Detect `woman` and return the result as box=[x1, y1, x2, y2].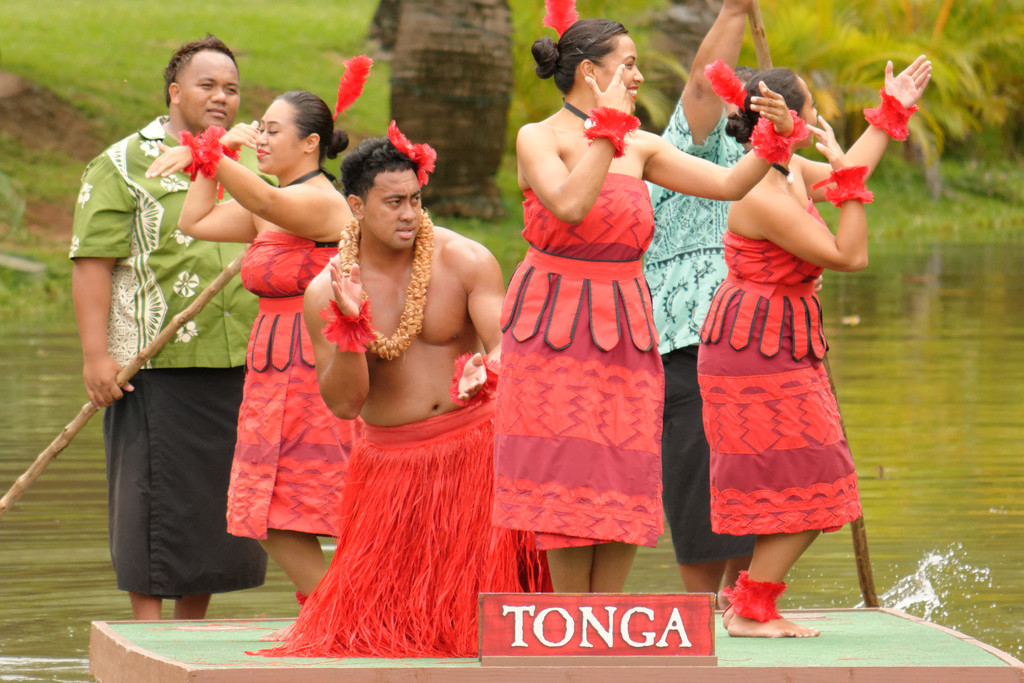
box=[139, 94, 356, 645].
